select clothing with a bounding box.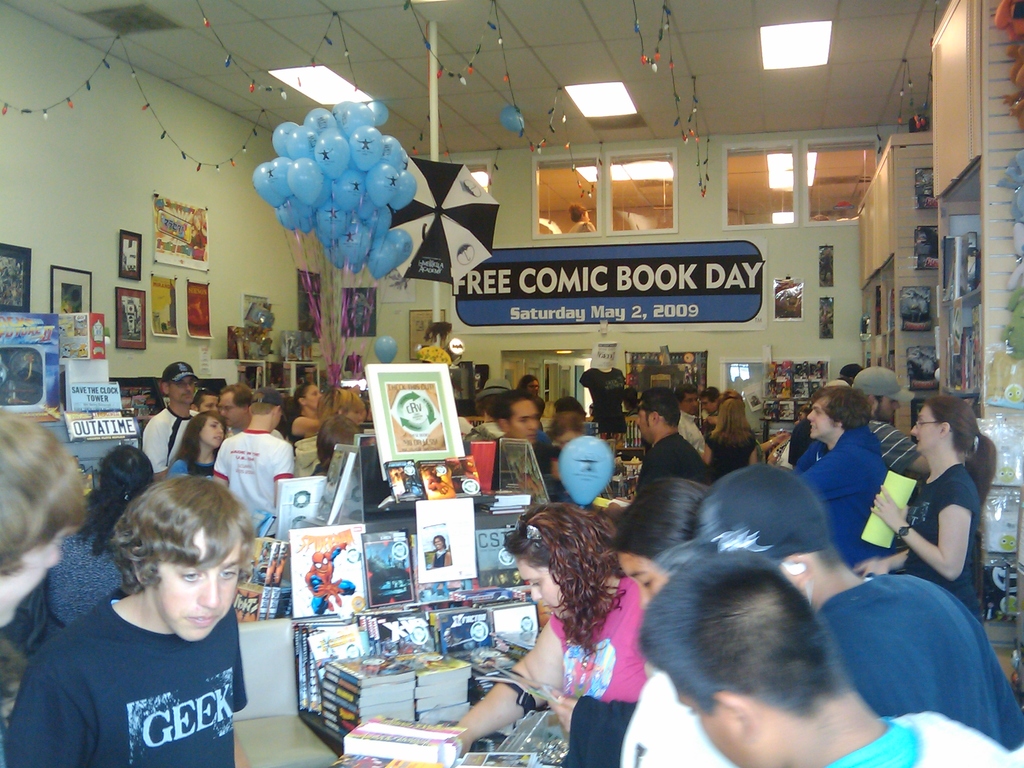
(x1=625, y1=430, x2=709, y2=508).
